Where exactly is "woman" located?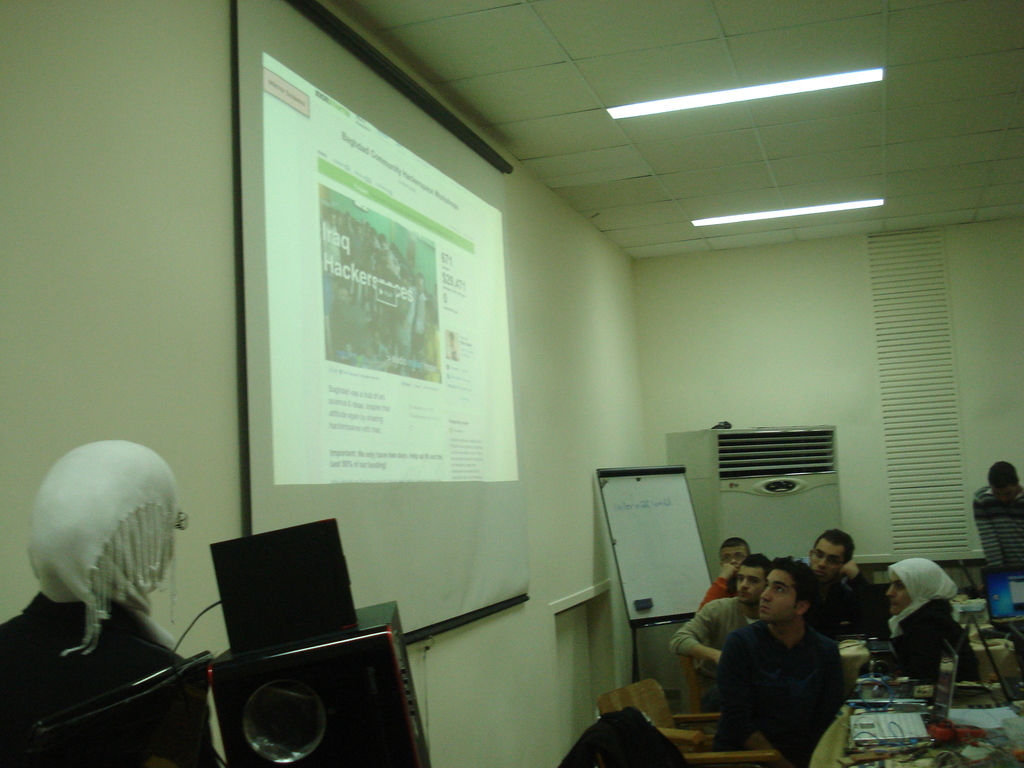
Its bounding box is bbox=[886, 554, 979, 684].
